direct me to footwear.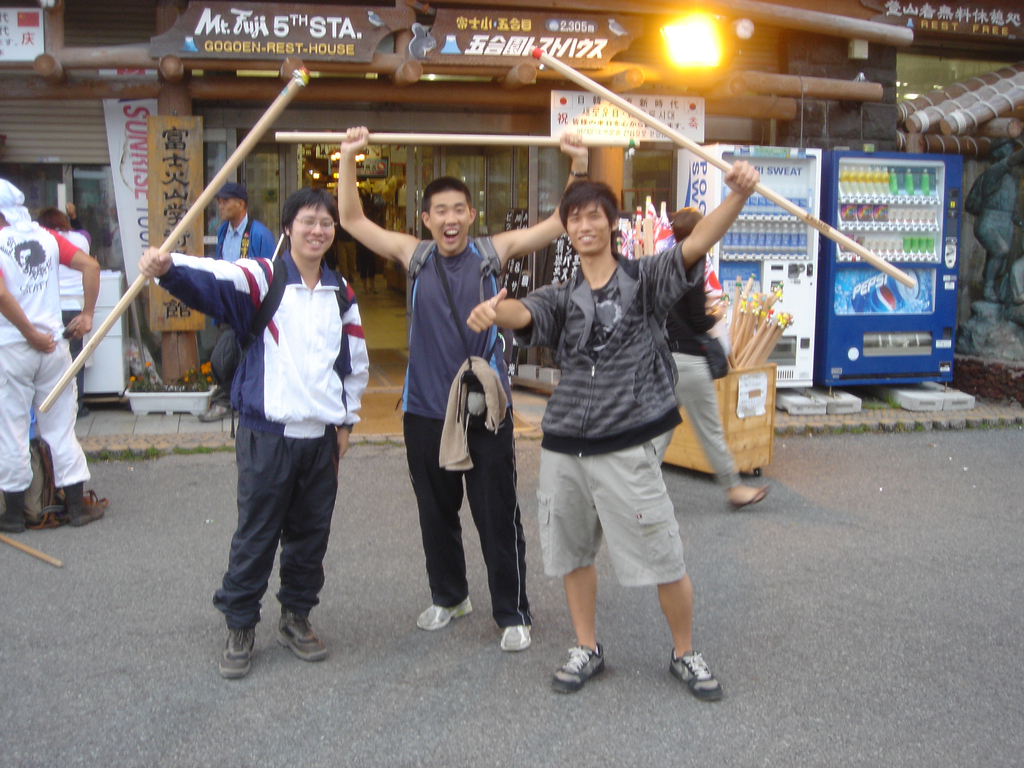
Direction: BBox(68, 508, 102, 524).
